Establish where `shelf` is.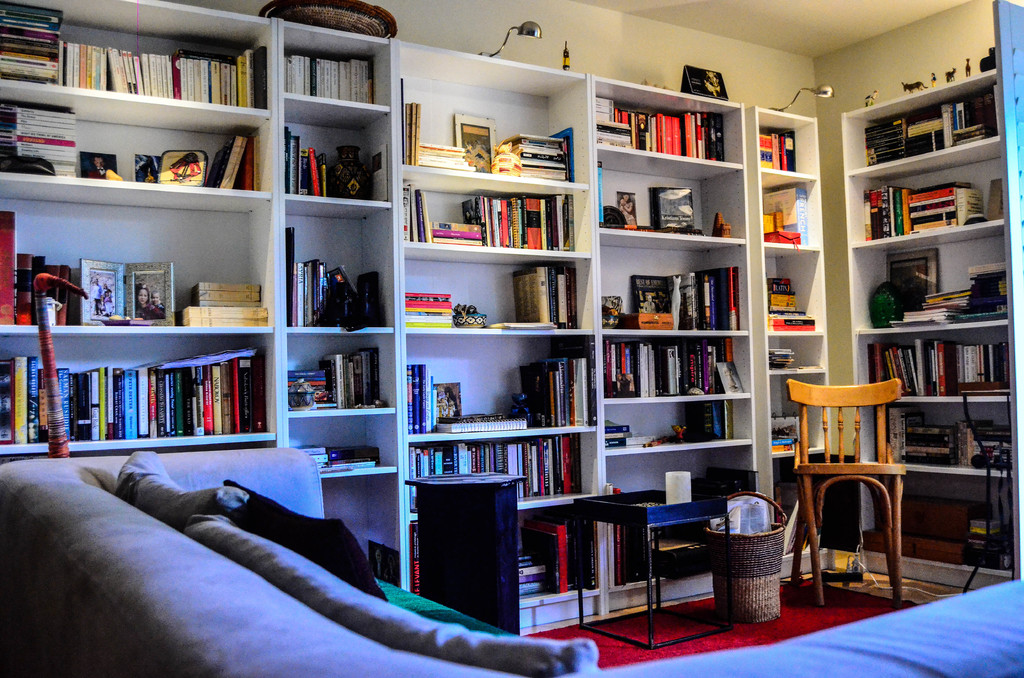
Established at box=[281, 321, 397, 430].
